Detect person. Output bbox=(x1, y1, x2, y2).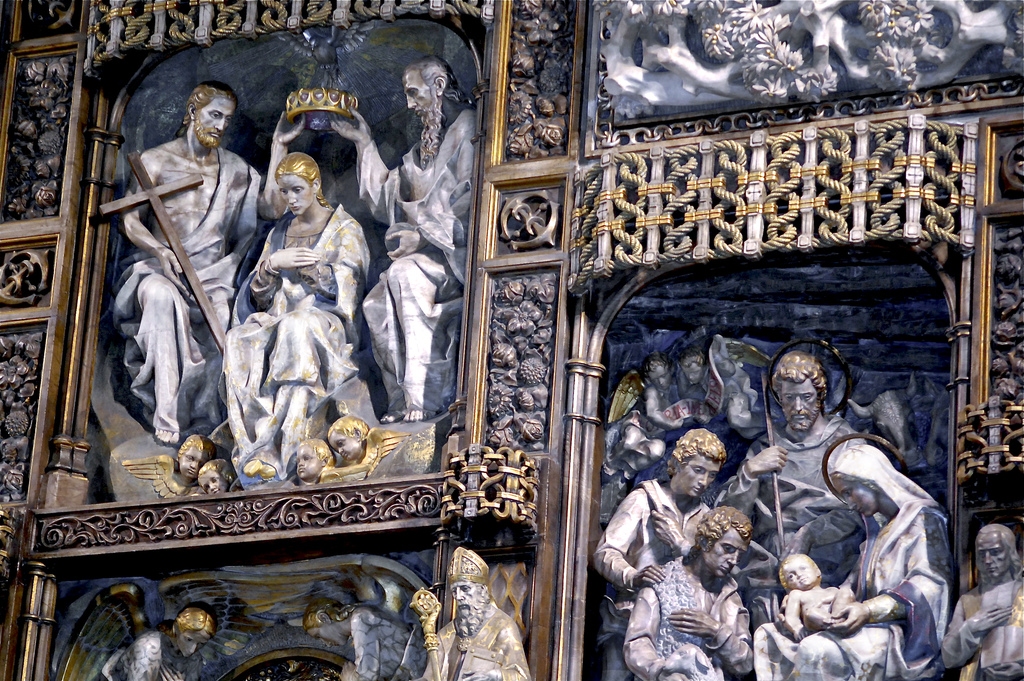
bbox=(938, 525, 1023, 680).
